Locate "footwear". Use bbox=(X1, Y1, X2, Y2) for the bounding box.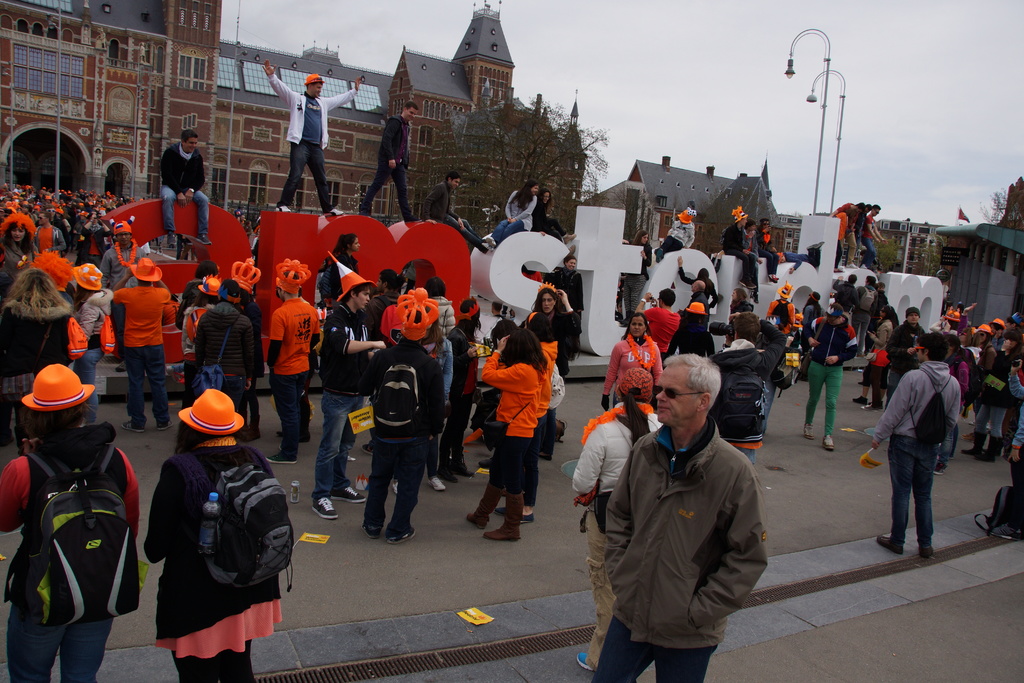
bbox=(480, 479, 520, 538).
